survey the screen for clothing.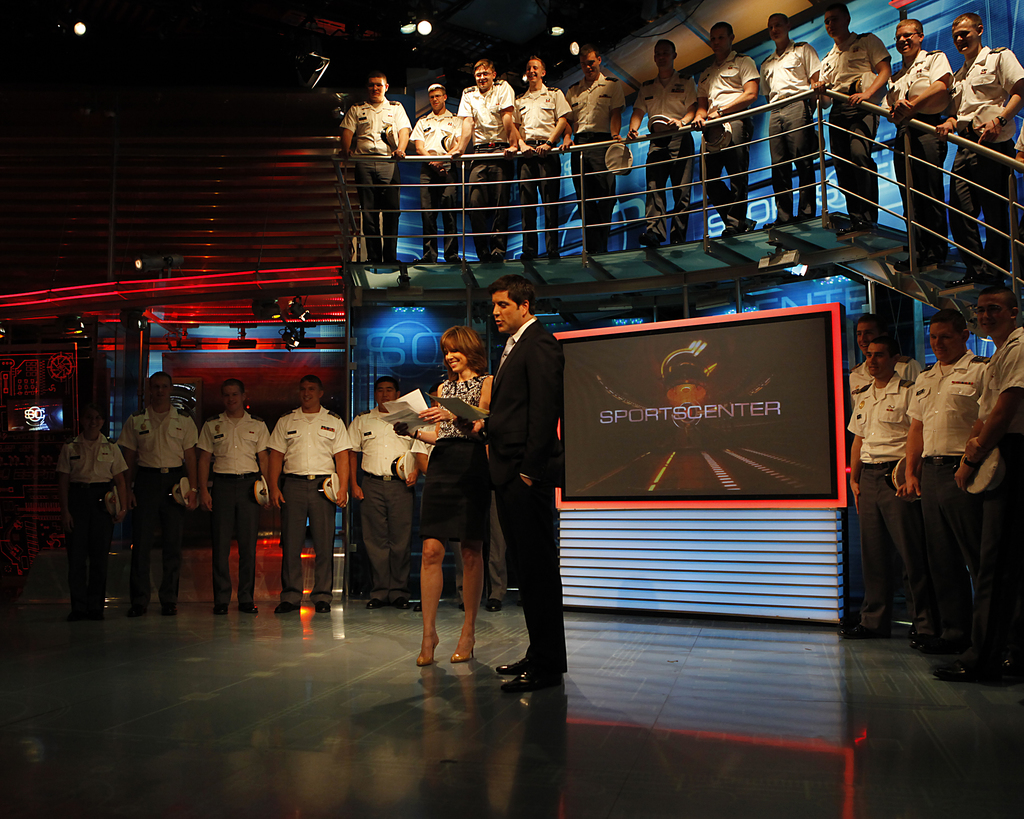
Survey found: bbox=(481, 316, 565, 675).
